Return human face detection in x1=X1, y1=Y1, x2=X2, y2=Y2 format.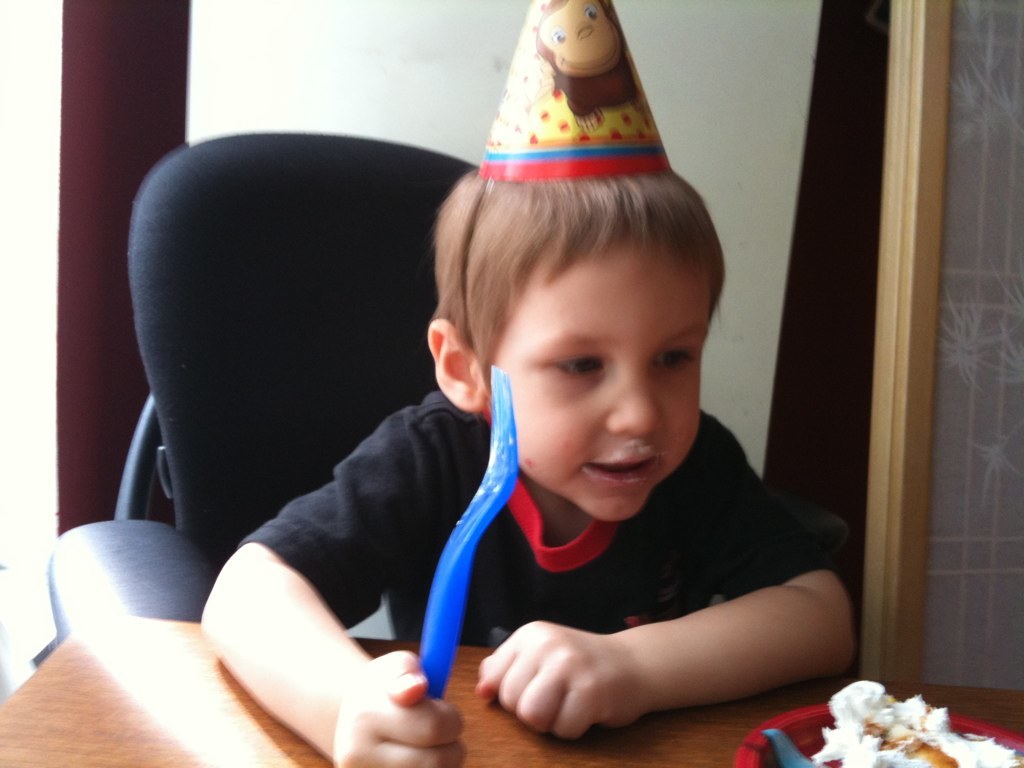
x1=485, y1=237, x2=714, y2=521.
